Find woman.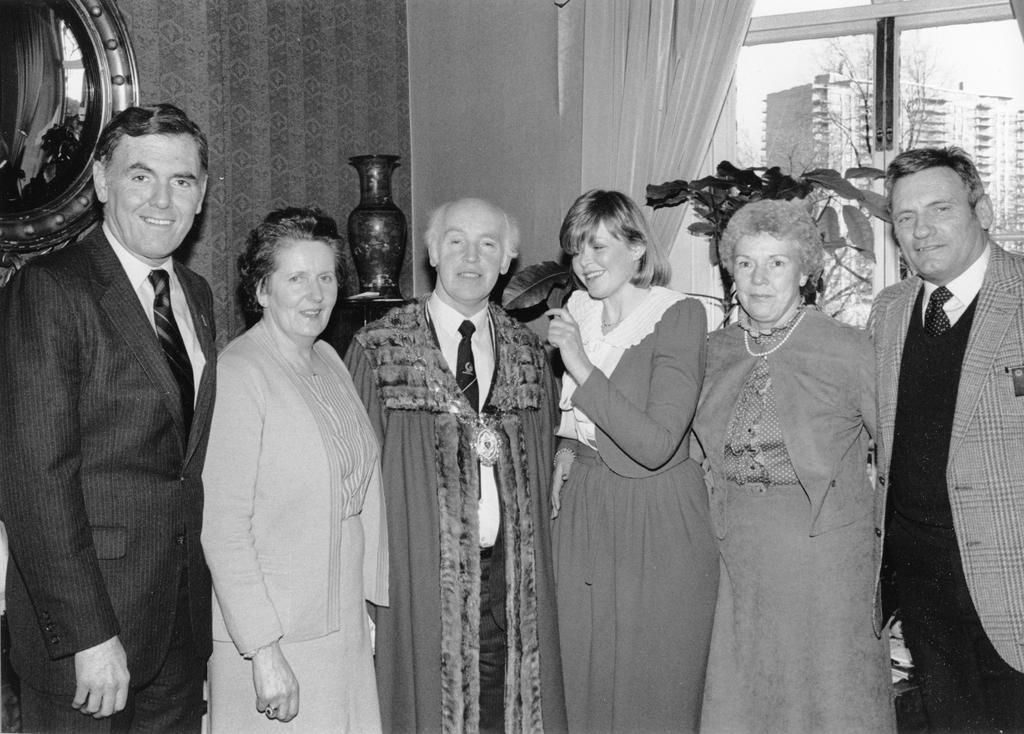
x1=686 y1=192 x2=879 y2=733.
